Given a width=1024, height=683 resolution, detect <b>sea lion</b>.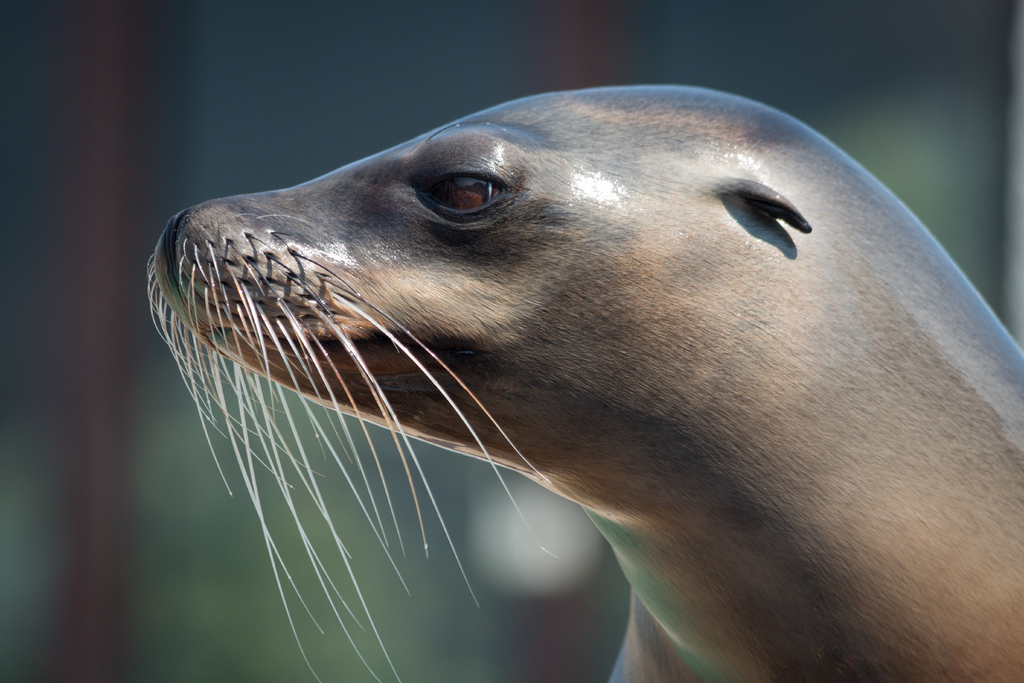
[141, 89, 1023, 682].
